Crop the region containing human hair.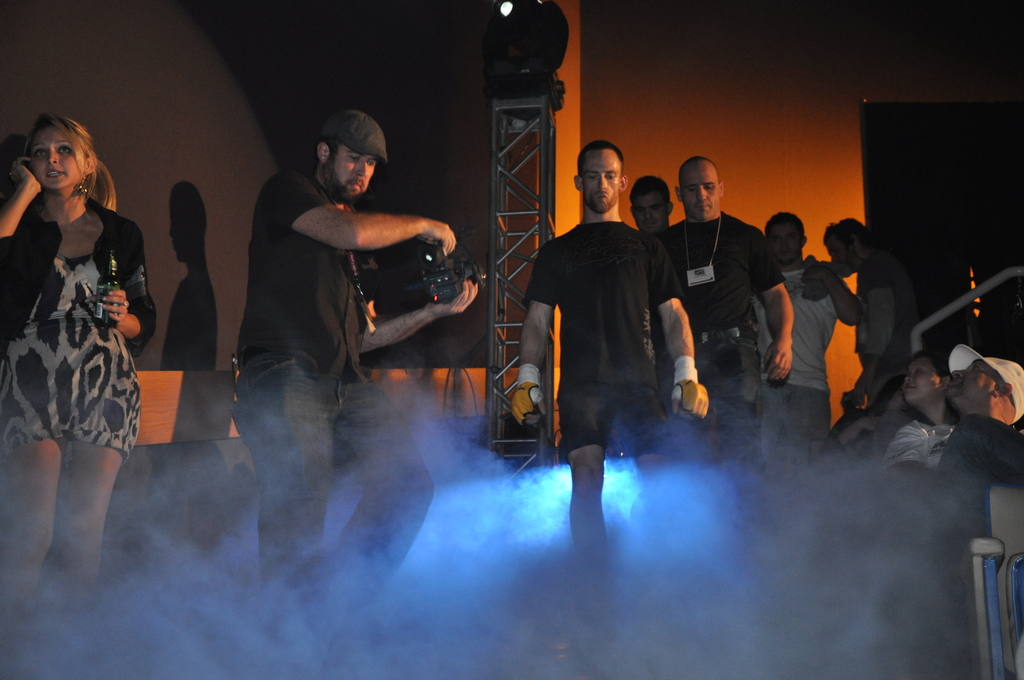
Crop region: pyautogui.locateOnScreen(676, 153, 710, 173).
